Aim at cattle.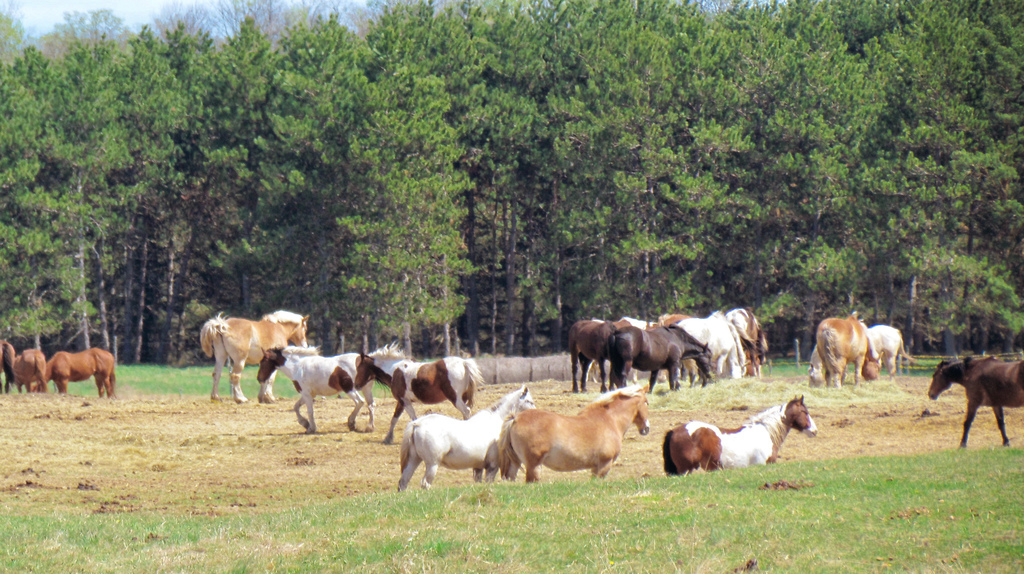
Aimed at (x1=803, y1=350, x2=826, y2=382).
